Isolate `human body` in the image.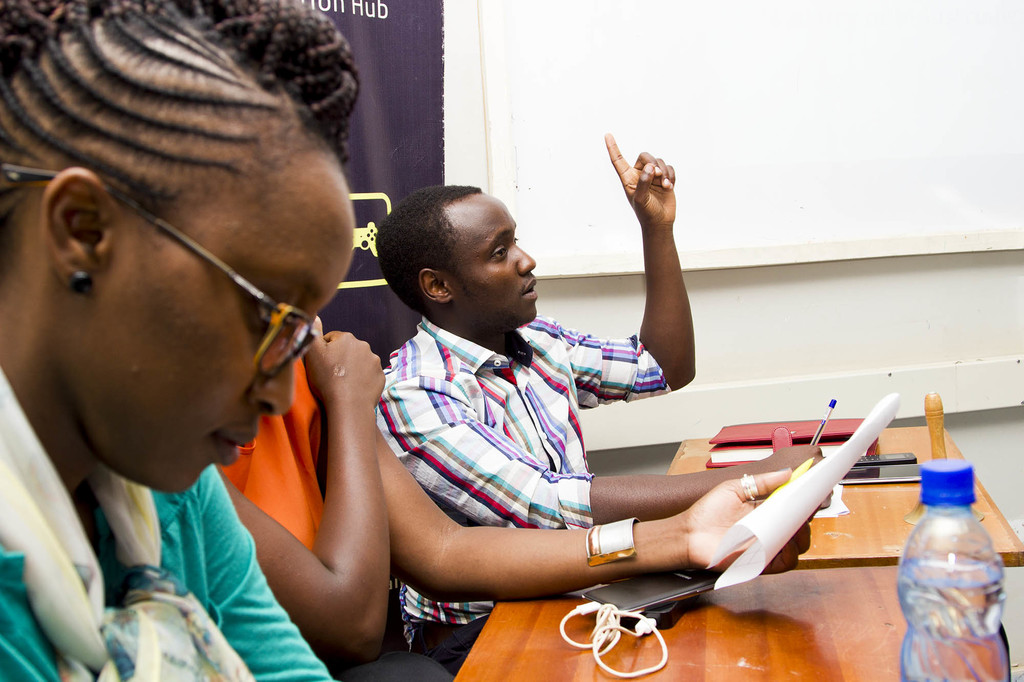
Isolated region: left=372, top=132, right=837, bottom=679.
